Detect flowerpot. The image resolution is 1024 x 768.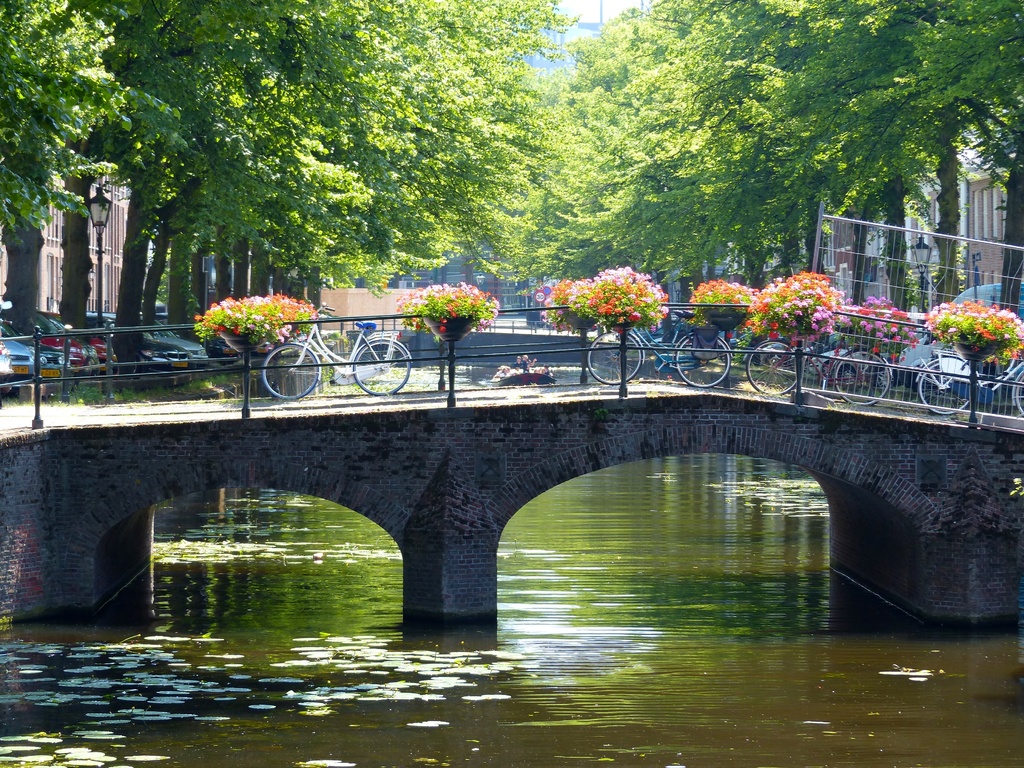
x1=221 y1=331 x2=271 y2=354.
